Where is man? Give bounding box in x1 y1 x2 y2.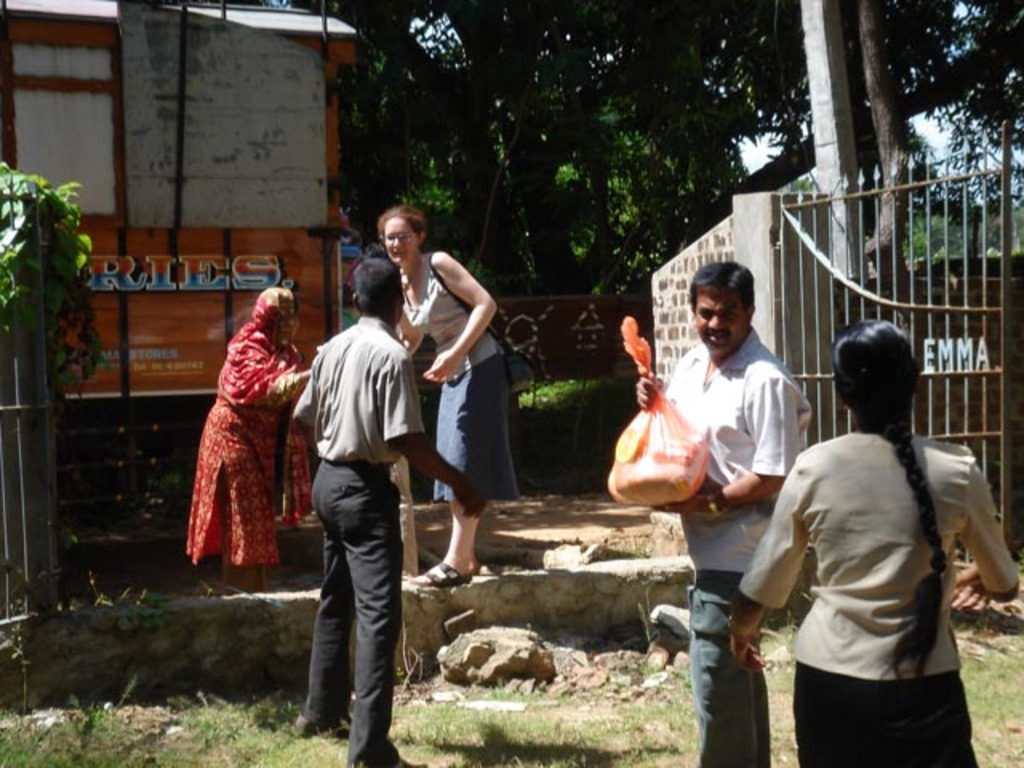
632 261 813 766.
